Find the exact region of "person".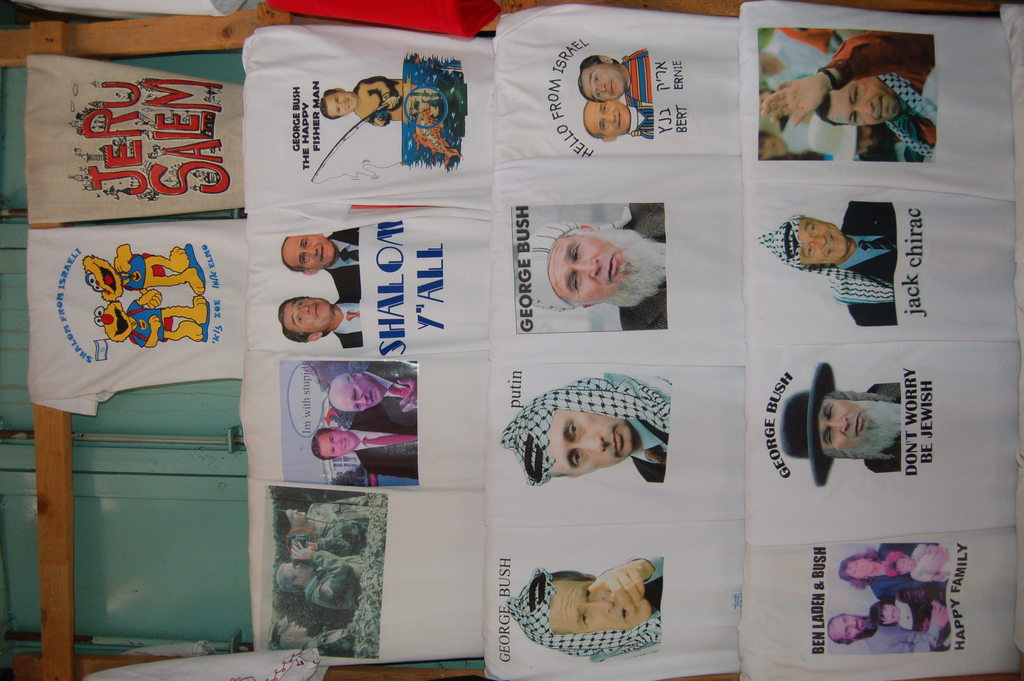
Exact region: pyautogui.locateOnScreen(582, 94, 659, 145).
